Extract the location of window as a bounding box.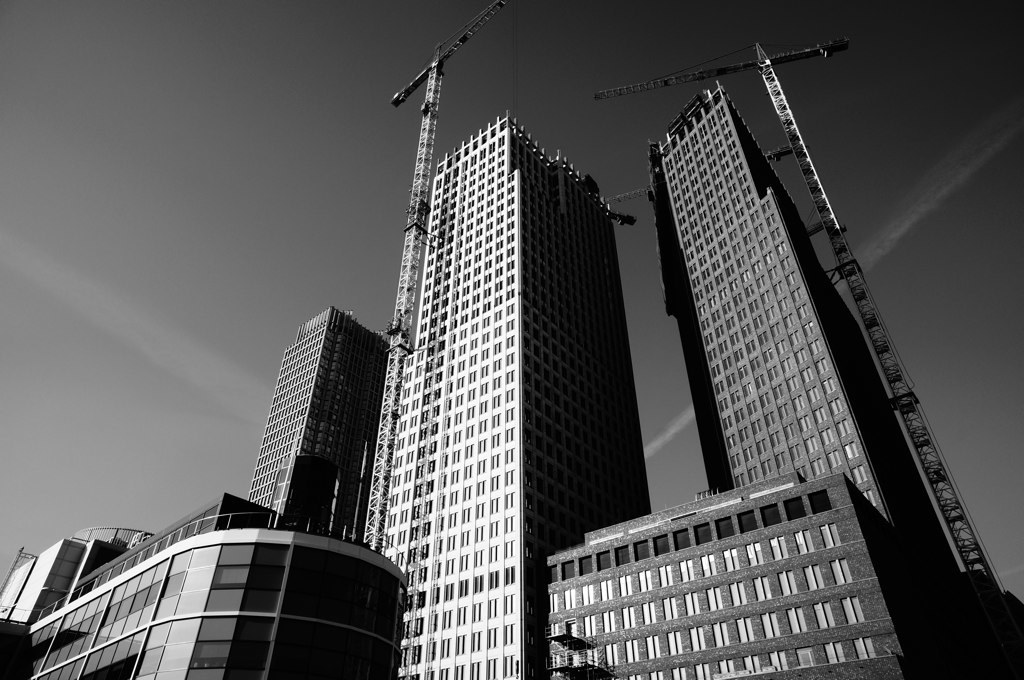
x1=819, y1=520, x2=840, y2=548.
